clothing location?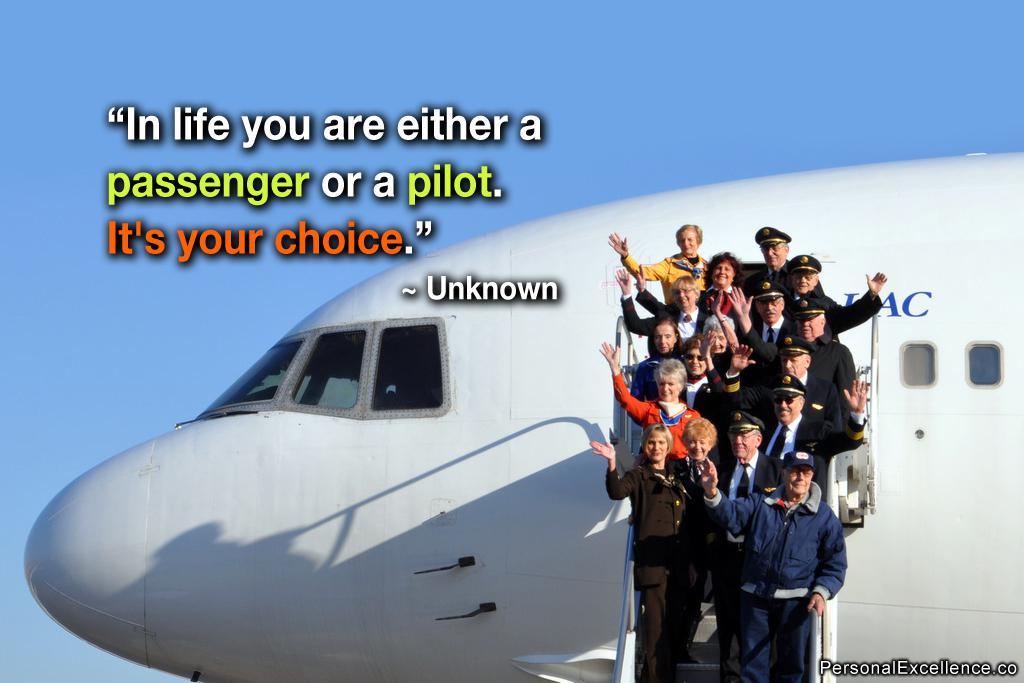
622,251,710,306
